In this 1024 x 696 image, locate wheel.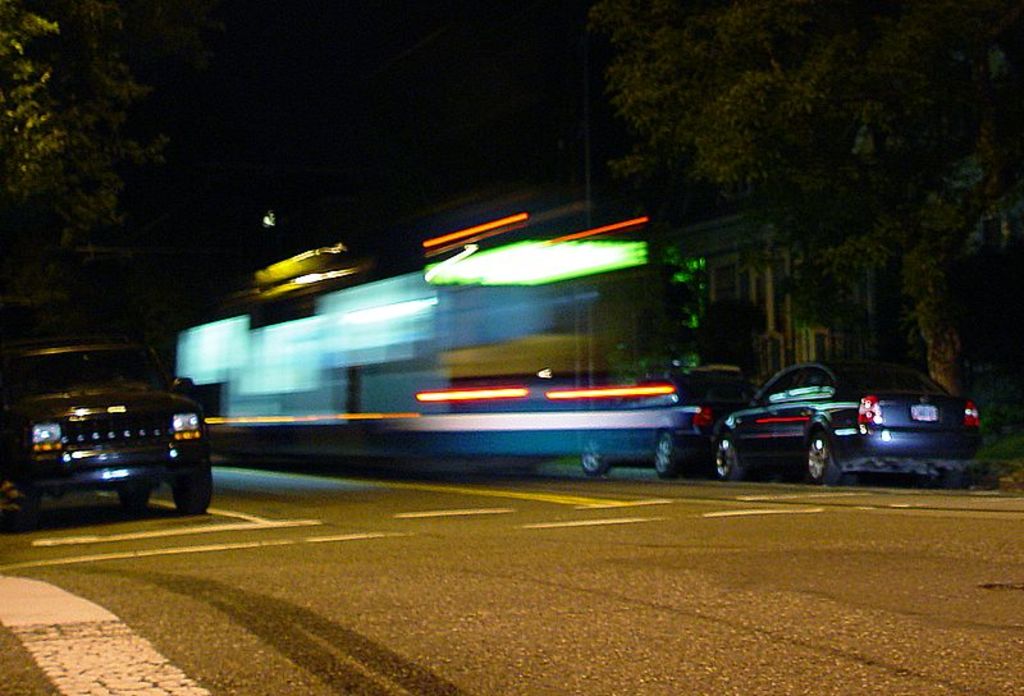
Bounding box: {"x1": 119, "y1": 487, "x2": 151, "y2": 504}.
